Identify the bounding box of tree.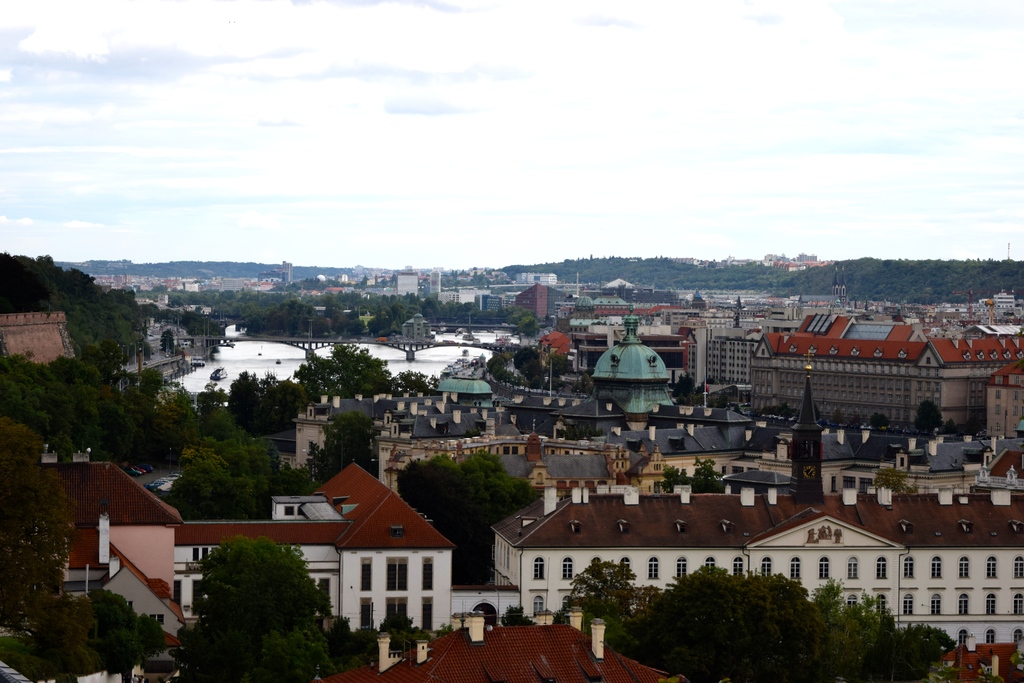
{"left": 234, "top": 374, "right": 299, "bottom": 434}.
